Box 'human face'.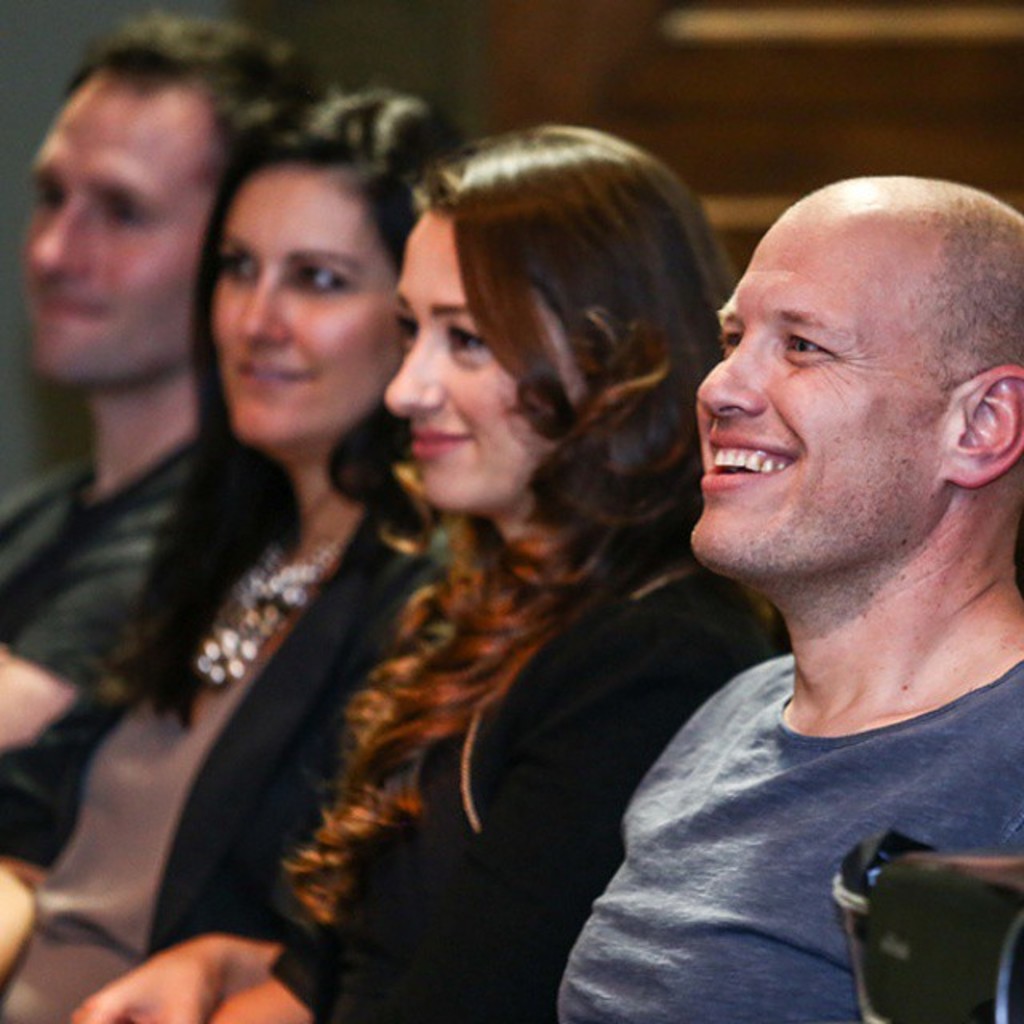
(x1=379, y1=202, x2=522, y2=504).
